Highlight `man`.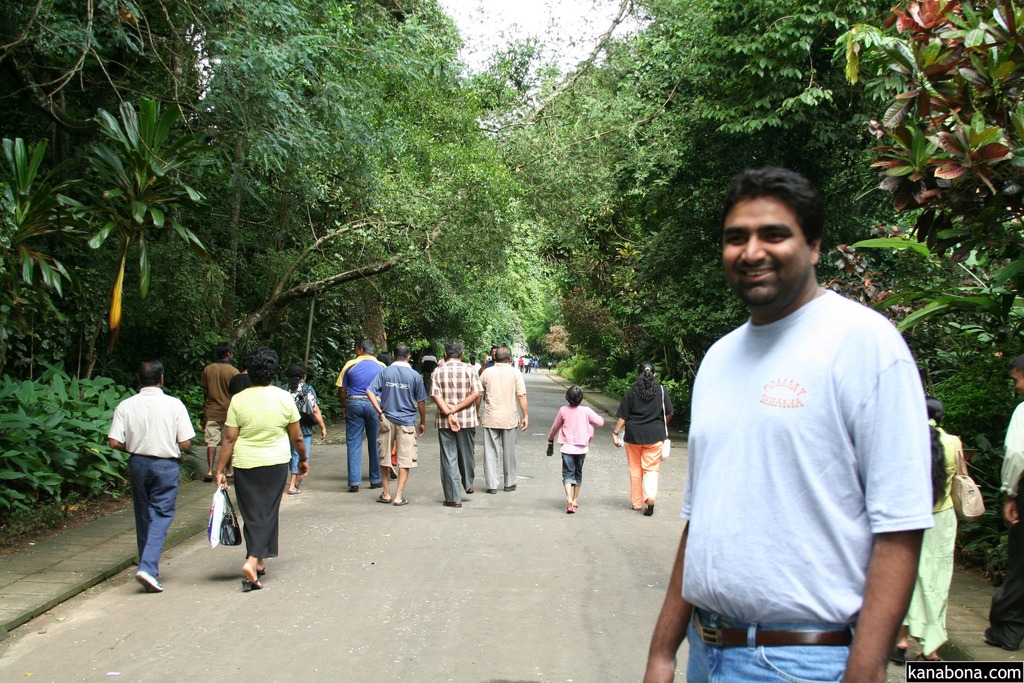
Highlighted region: region(476, 345, 530, 495).
